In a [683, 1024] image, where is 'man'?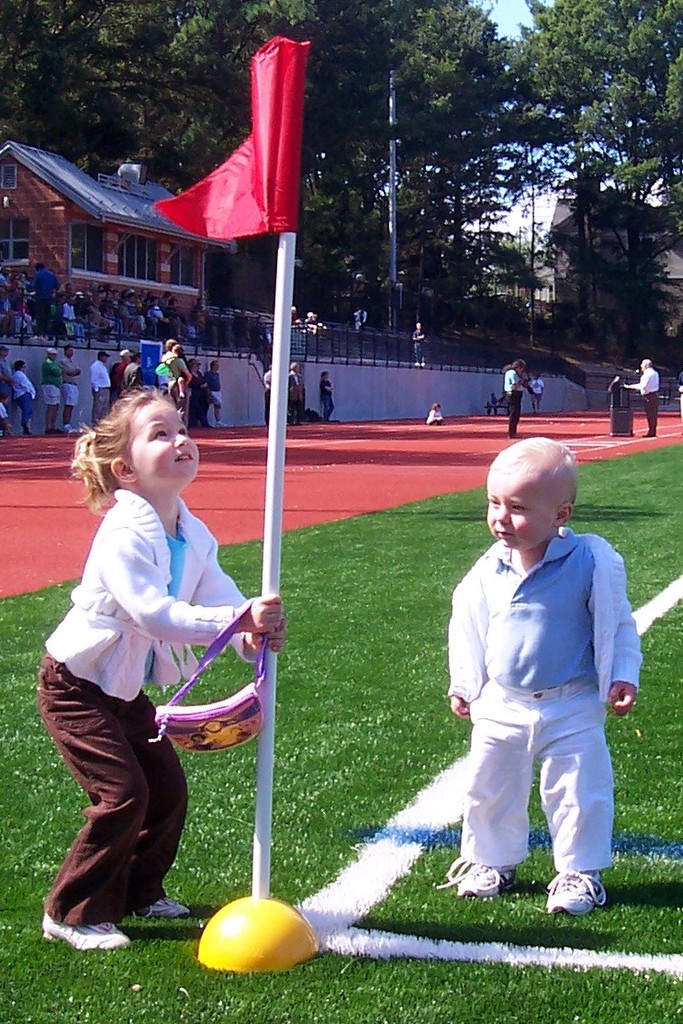
[left=286, top=359, right=304, bottom=416].
